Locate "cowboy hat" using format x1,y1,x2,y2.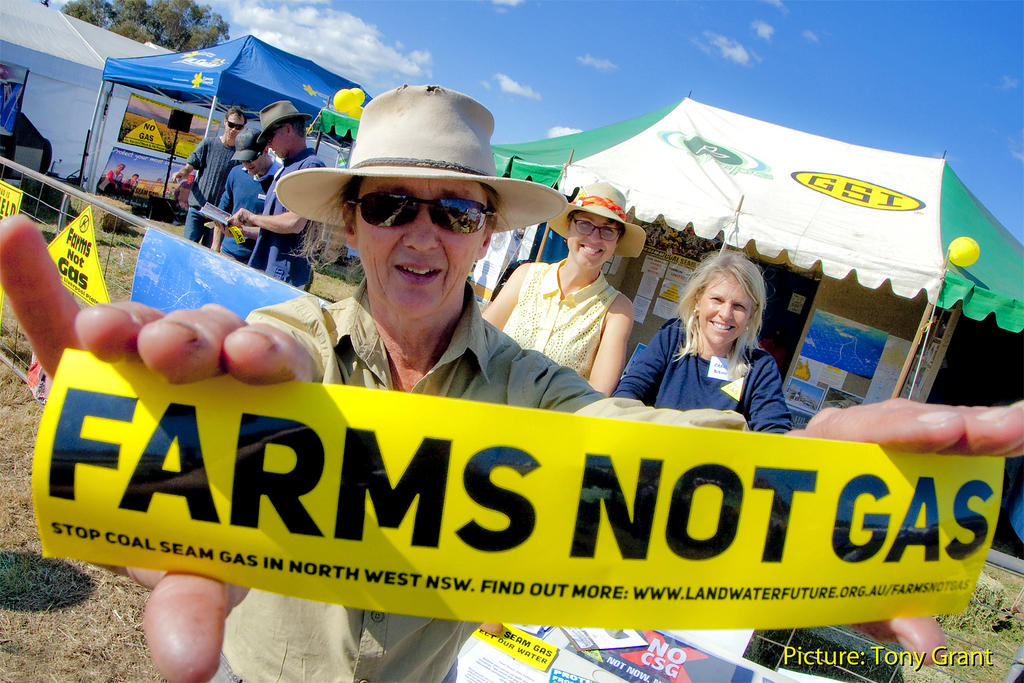
257,100,311,152.
